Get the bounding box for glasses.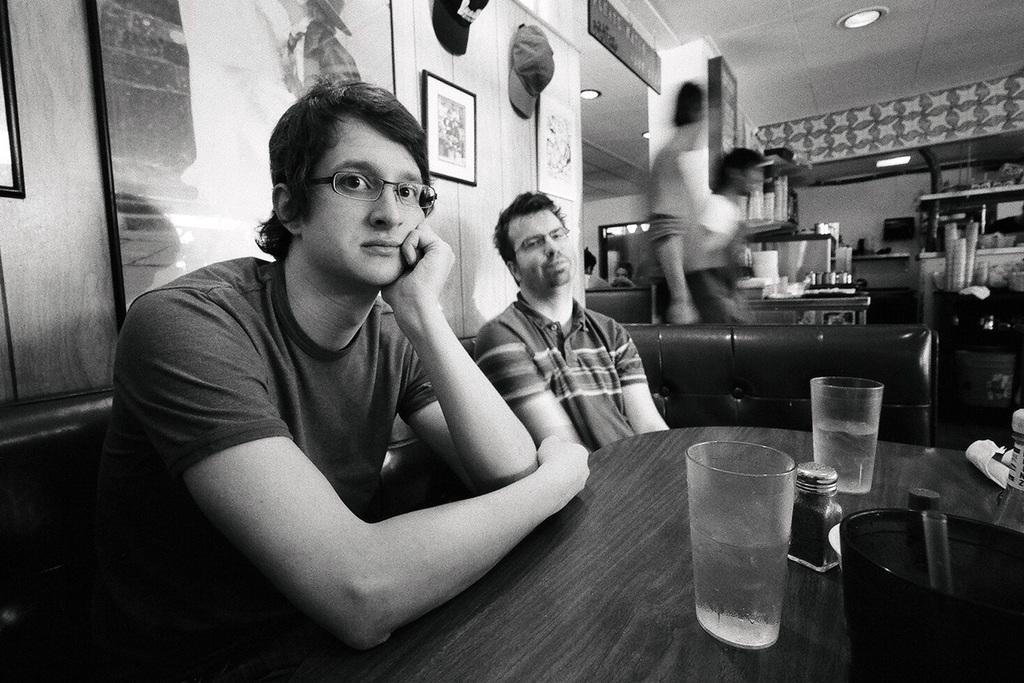
513:226:572:256.
